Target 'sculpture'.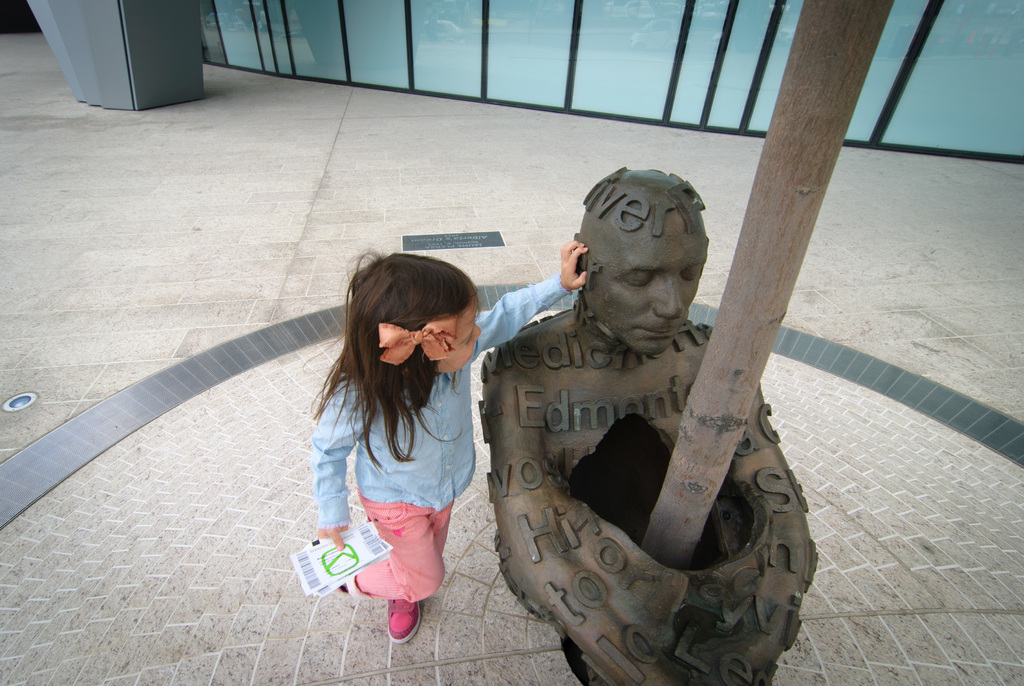
Target region: select_region(477, 160, 825, 685).
